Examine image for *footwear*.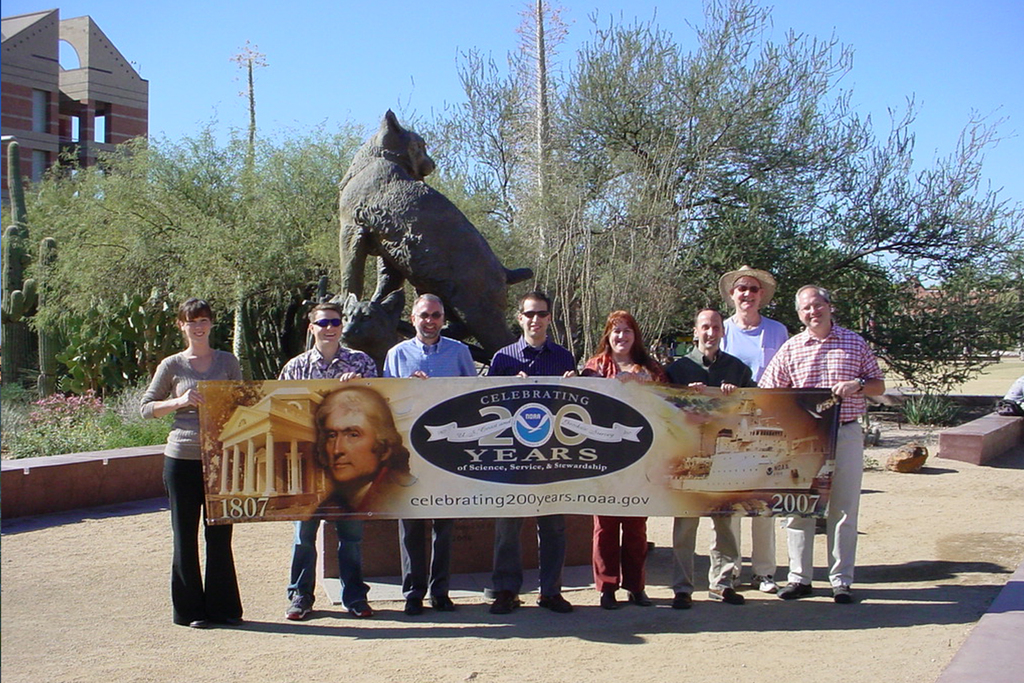
Examination result: {"x1": 287, "y1": 599, "x2": 306, "y2": 616}.
